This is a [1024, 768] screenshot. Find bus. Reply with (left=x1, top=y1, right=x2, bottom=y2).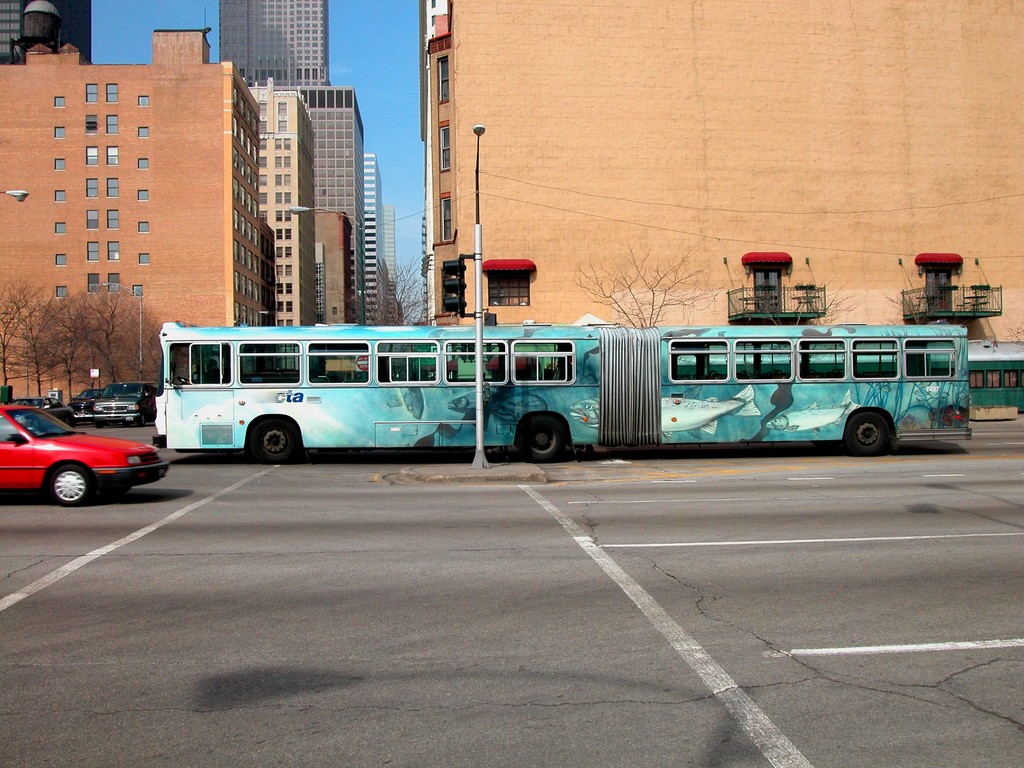
(left=447, top=337, right=1023, bottom=414).
